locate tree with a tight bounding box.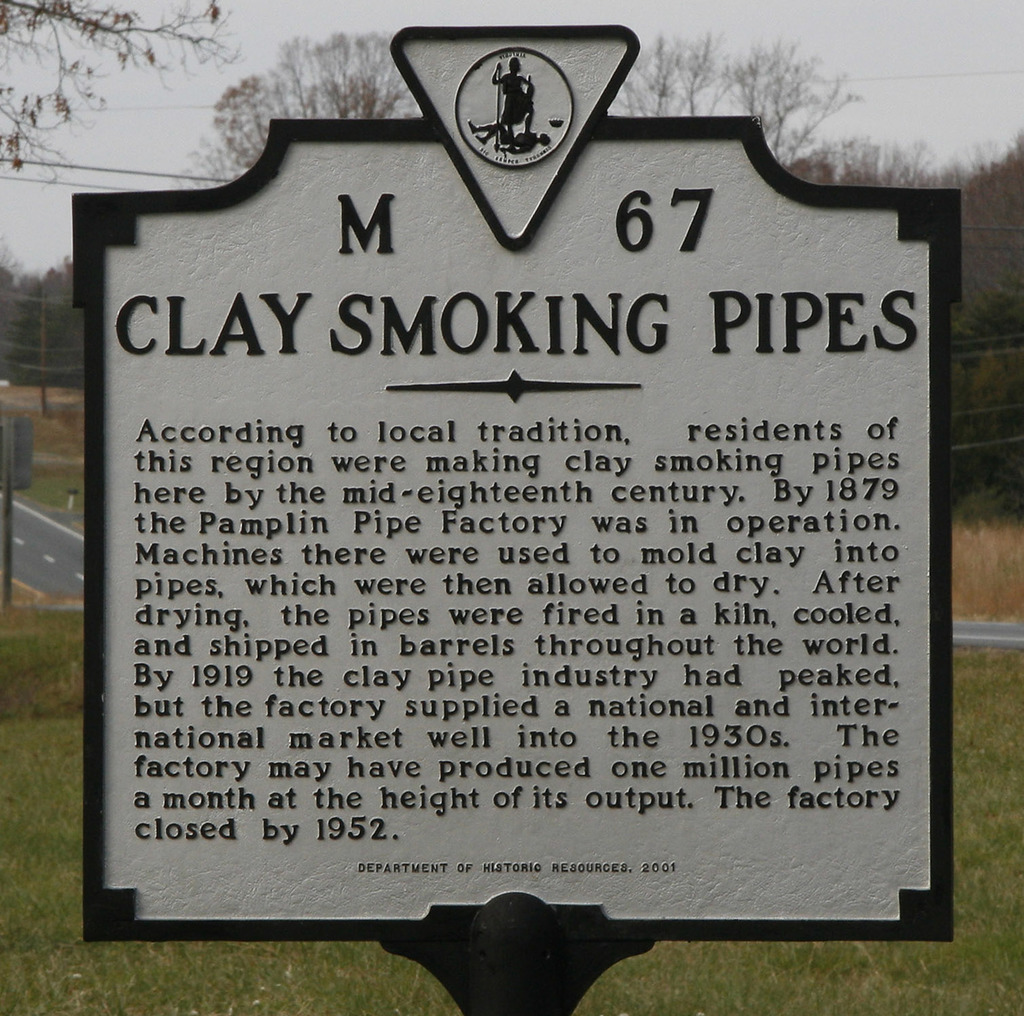
[0, 240, 96, 424].
